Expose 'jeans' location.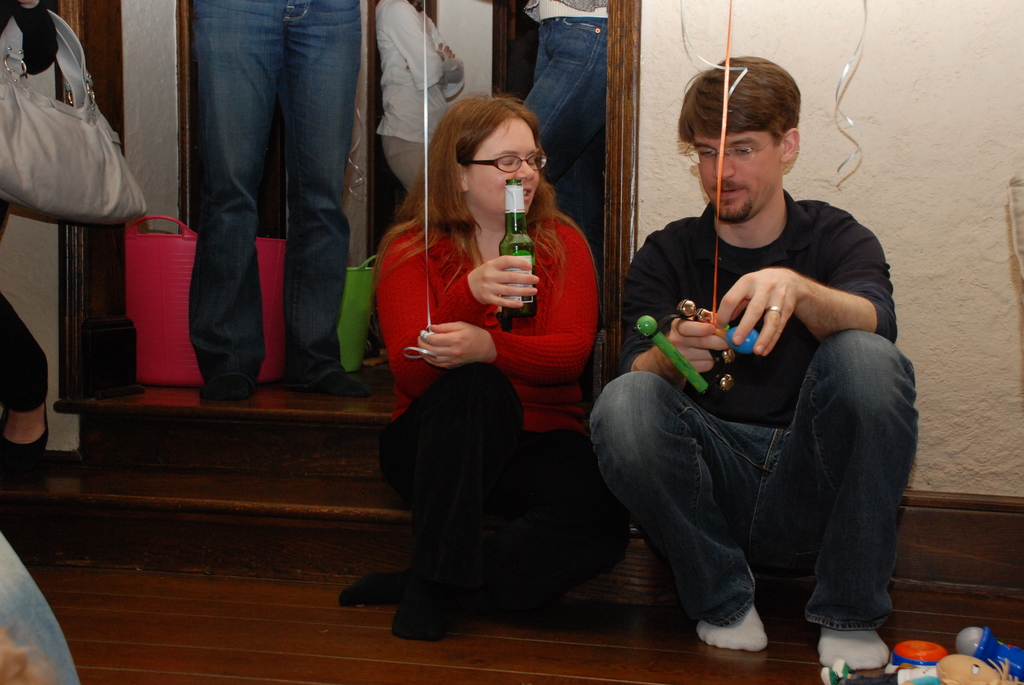
Exposed at 184 0 362 388.
